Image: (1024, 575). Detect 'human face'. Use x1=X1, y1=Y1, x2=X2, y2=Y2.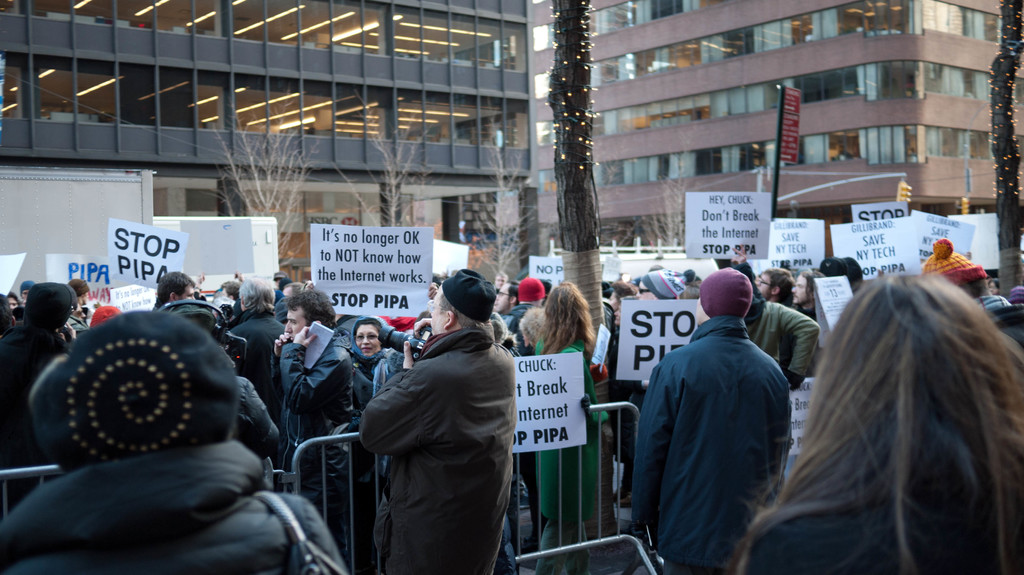
x1=794, y1=279, x2=813, y2=303.
